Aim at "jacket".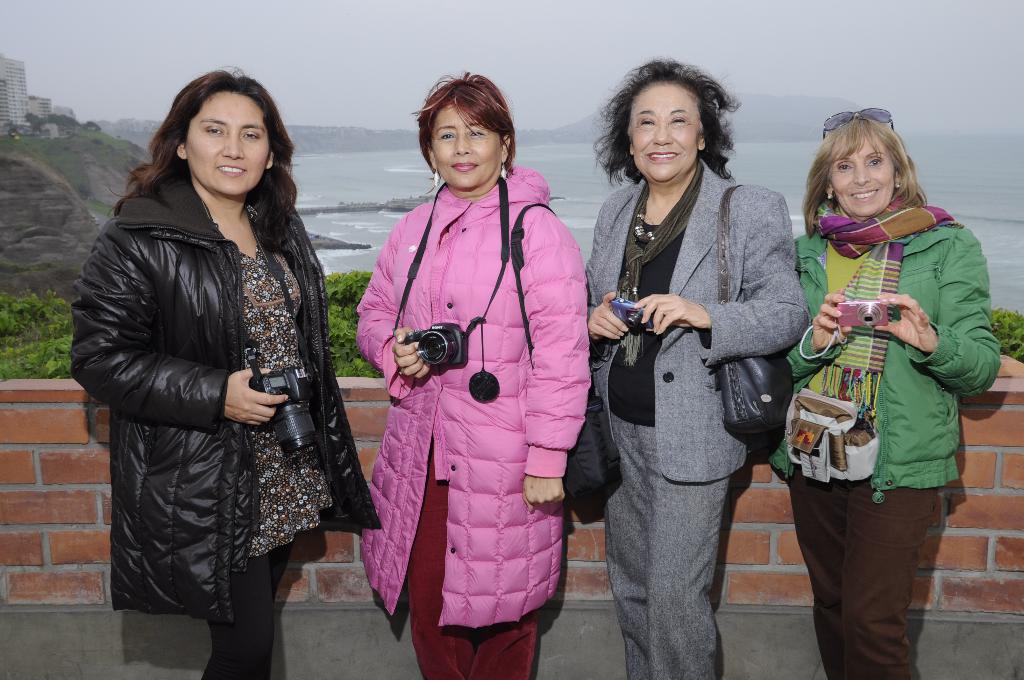
Aimed at crop(346, 163, 588, 638).
